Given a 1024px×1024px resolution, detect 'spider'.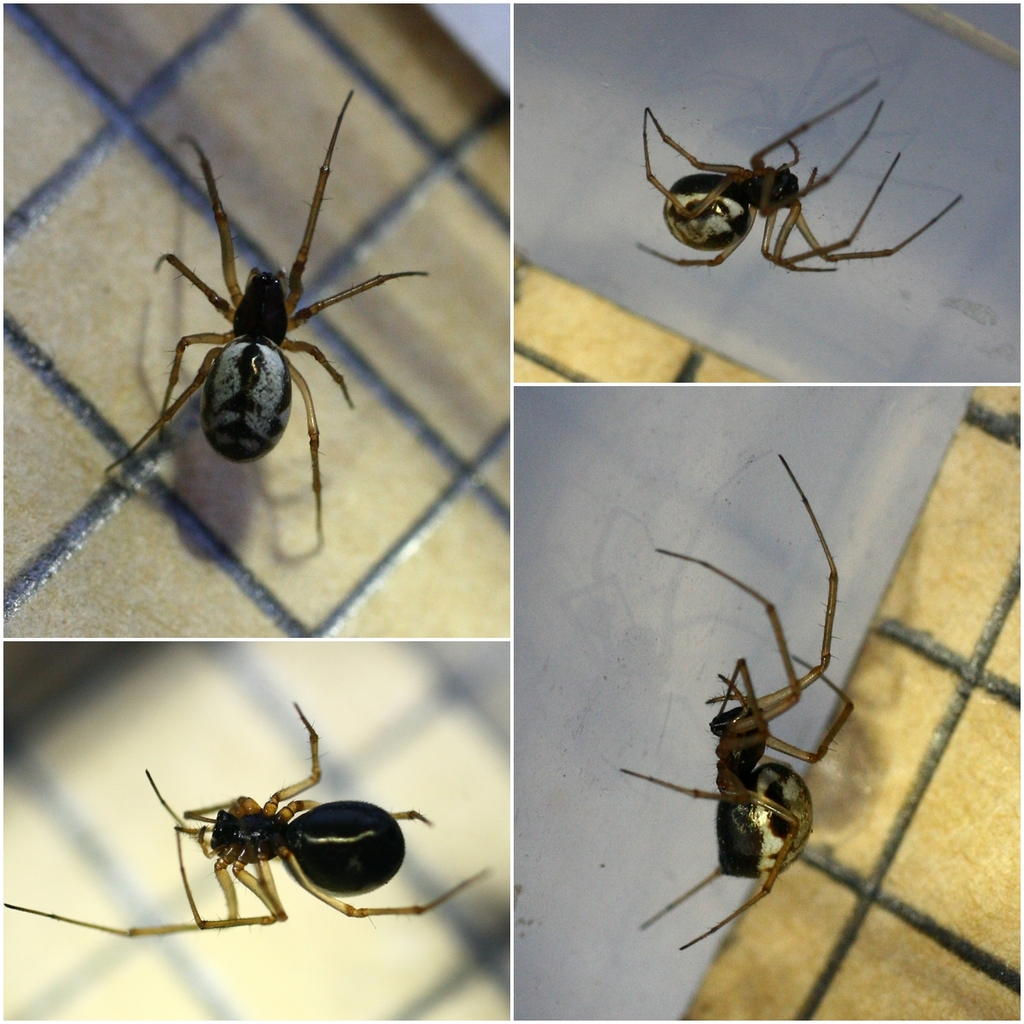
box=[613, 452, 859, 956].
